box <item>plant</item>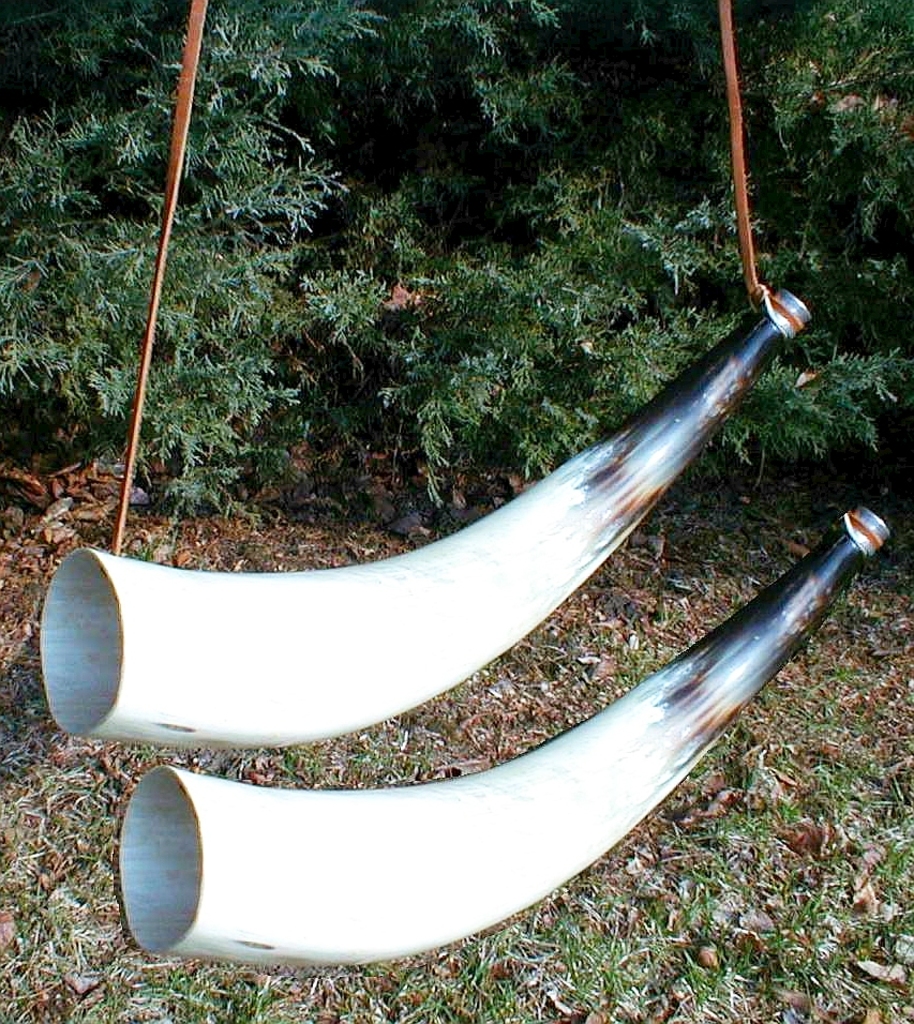
[x1=385, y1=160, x2=771, y2=558]
